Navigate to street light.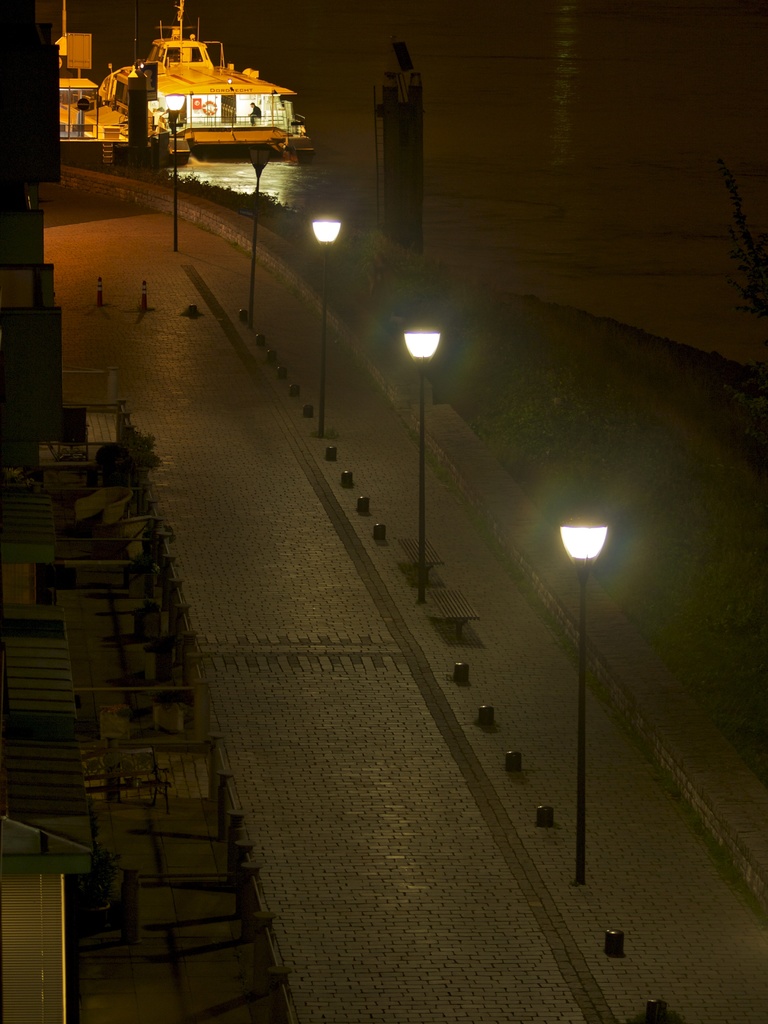
Navigation target: <bbox>548, 499, 612, 887</bbox>.
